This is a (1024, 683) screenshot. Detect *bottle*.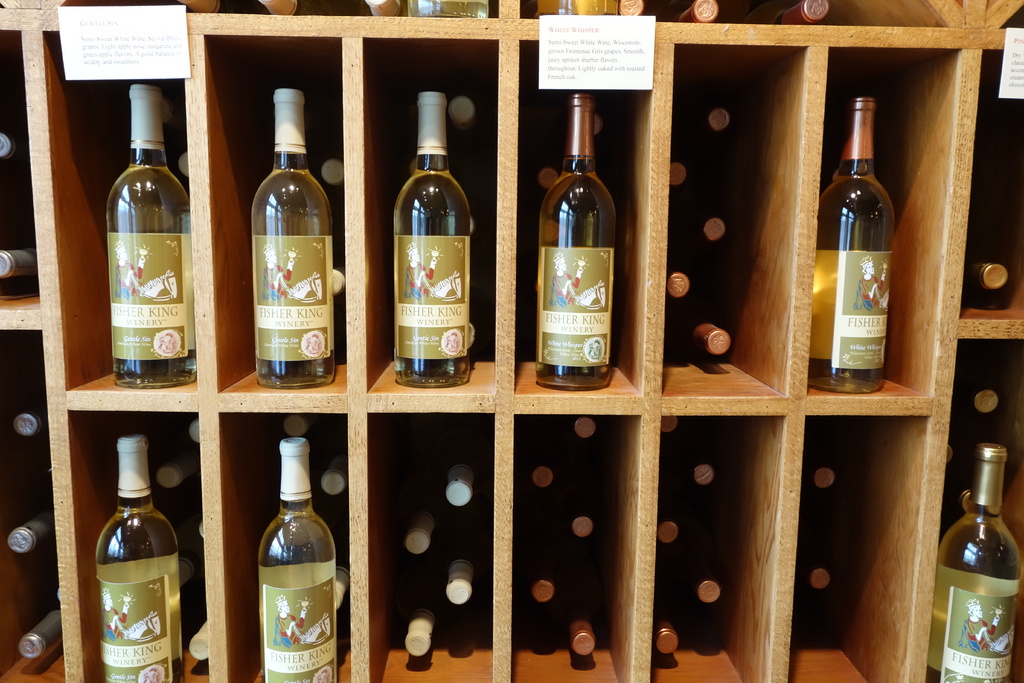
x1=540, y1=218, x2=564, y2=243.
